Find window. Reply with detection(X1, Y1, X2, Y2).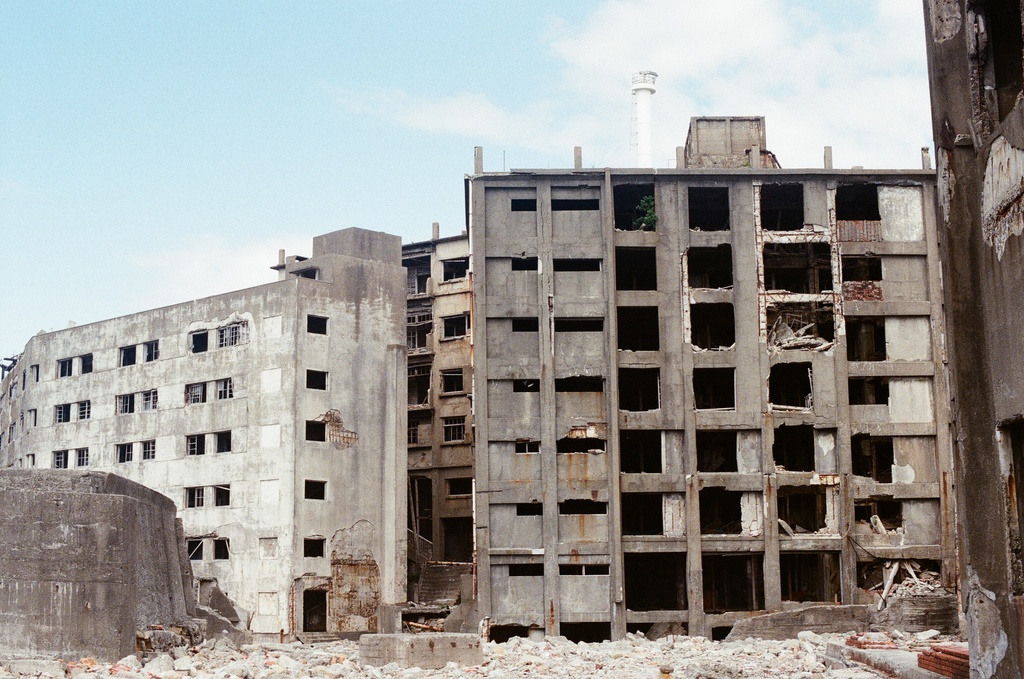
detection(115, 393, 134, 416).
